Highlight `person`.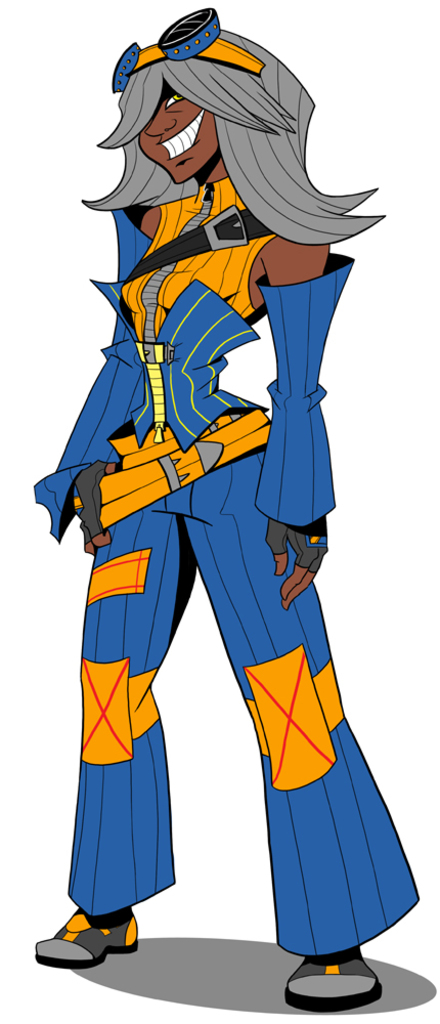
Highlighted region: 36 6 425 1006.
